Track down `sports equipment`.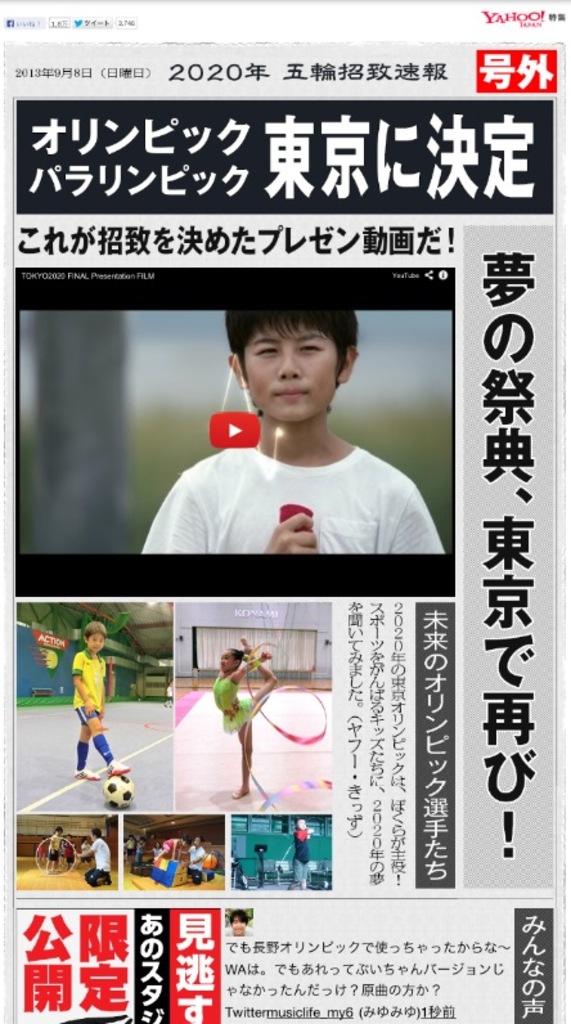
Tracked to (105,773,138,804).
